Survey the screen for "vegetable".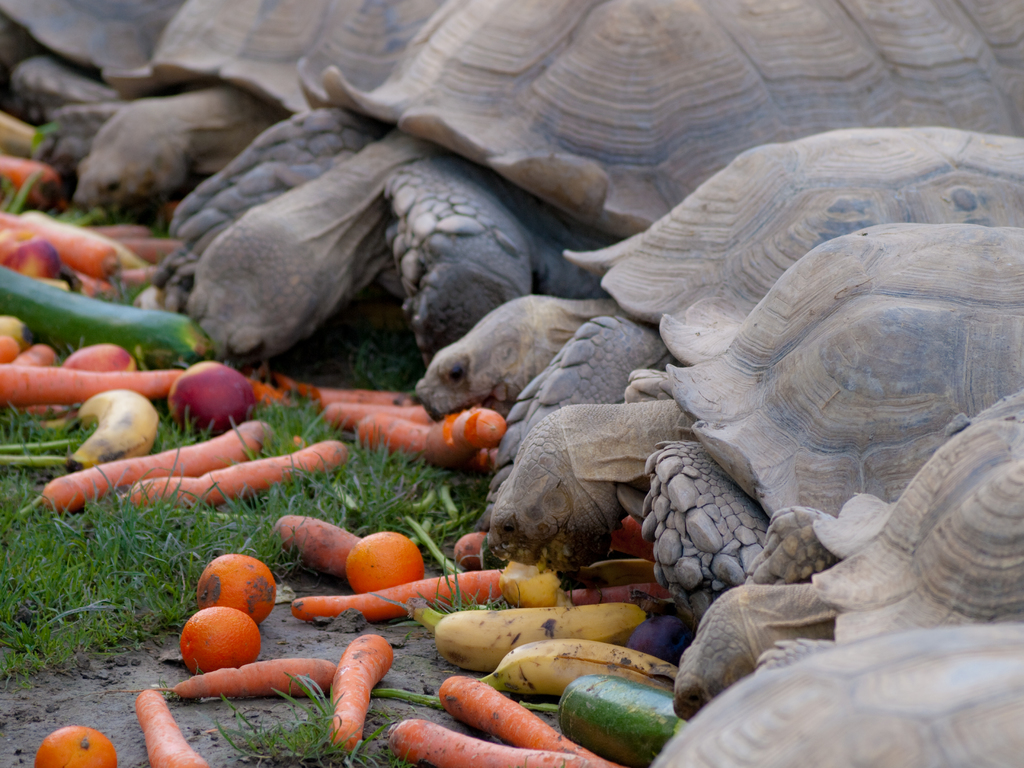
Survey found: left=137, top=689, right=205, bottom=767.
